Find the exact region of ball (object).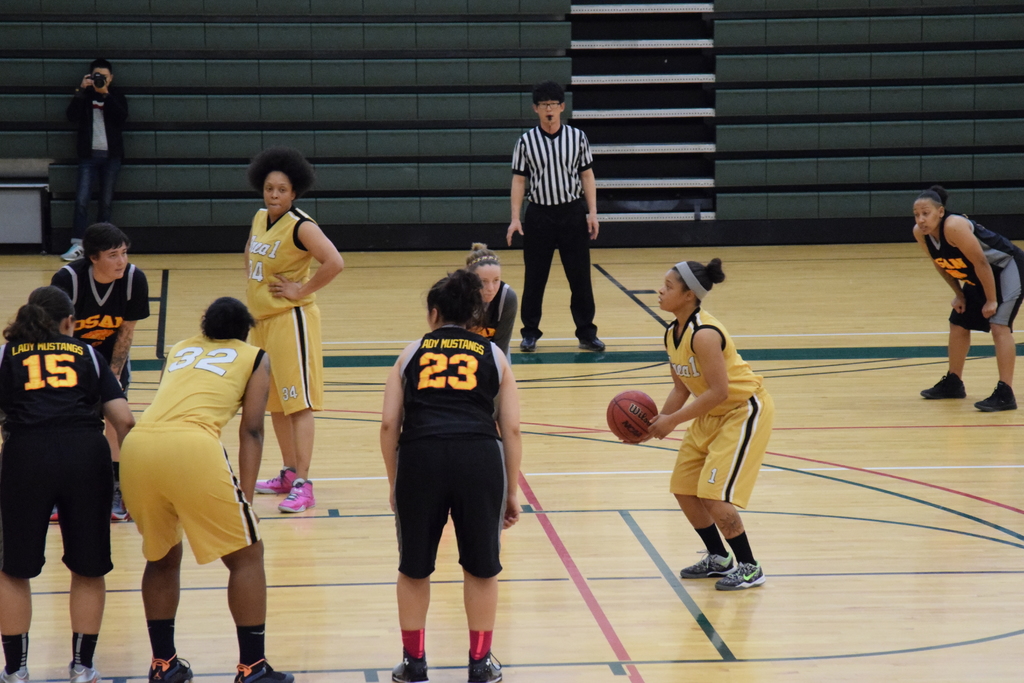
Exact region: select_region(604, 391, 658, 441).
